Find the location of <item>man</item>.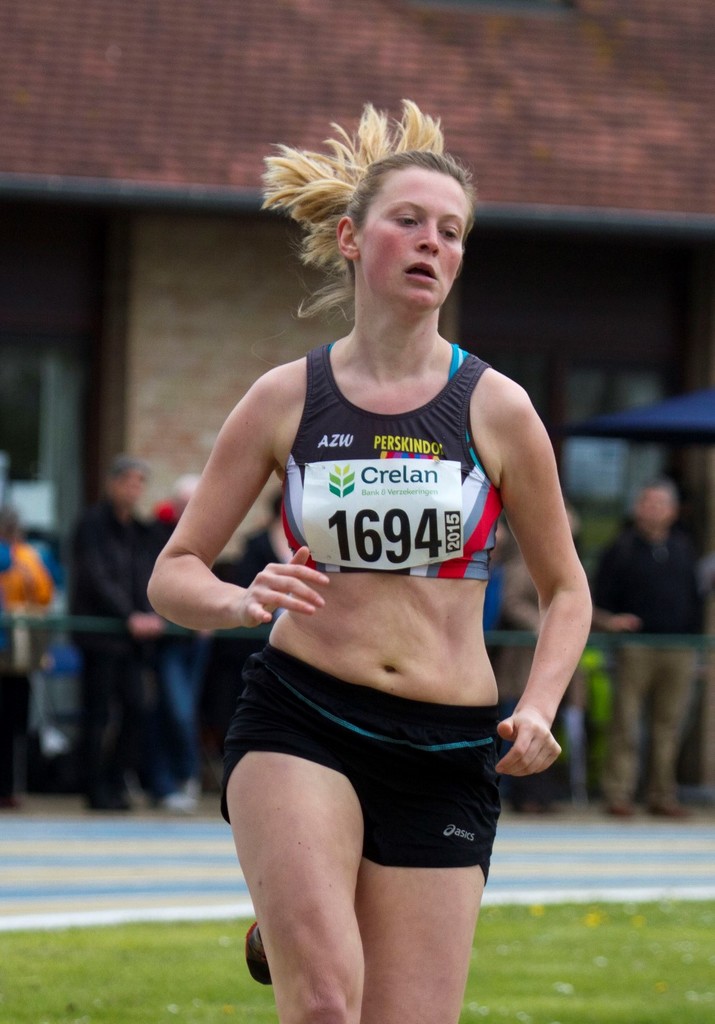
Location: box=[595, 483, 703, 812].
